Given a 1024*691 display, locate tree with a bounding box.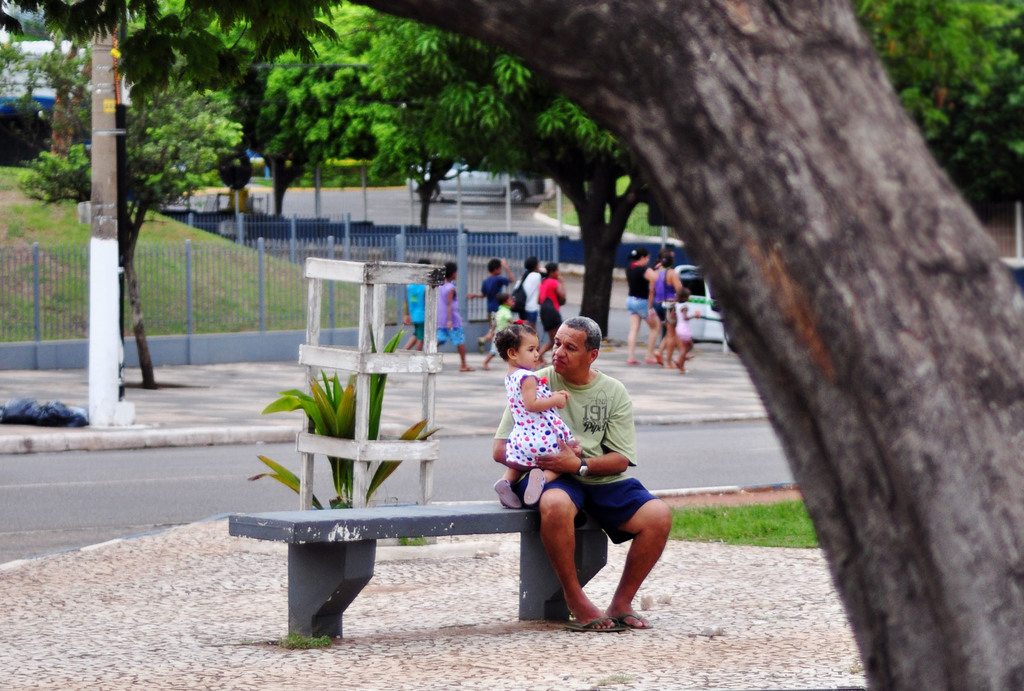
Located: detection(368, 0, 1023, 690).
